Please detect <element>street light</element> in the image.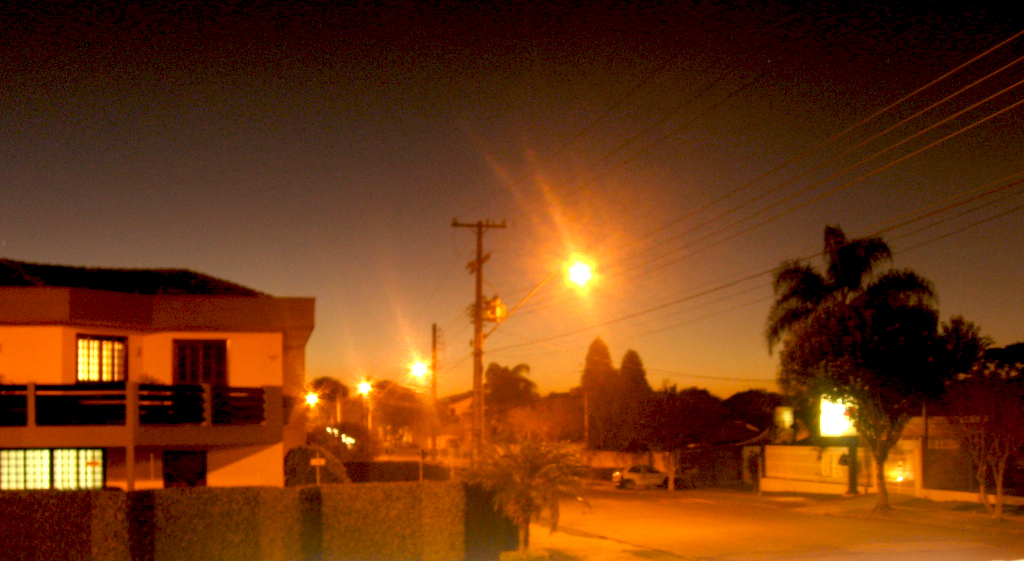
355:358:422:456.
